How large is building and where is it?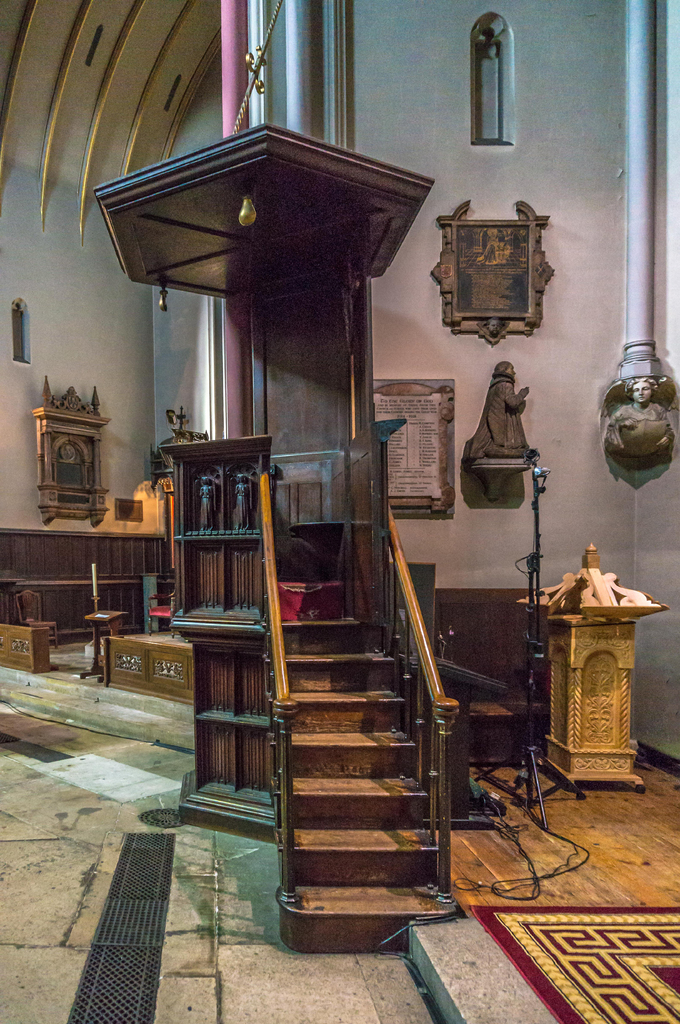
Bounding box: locate(0, 0, 679, 1023).
